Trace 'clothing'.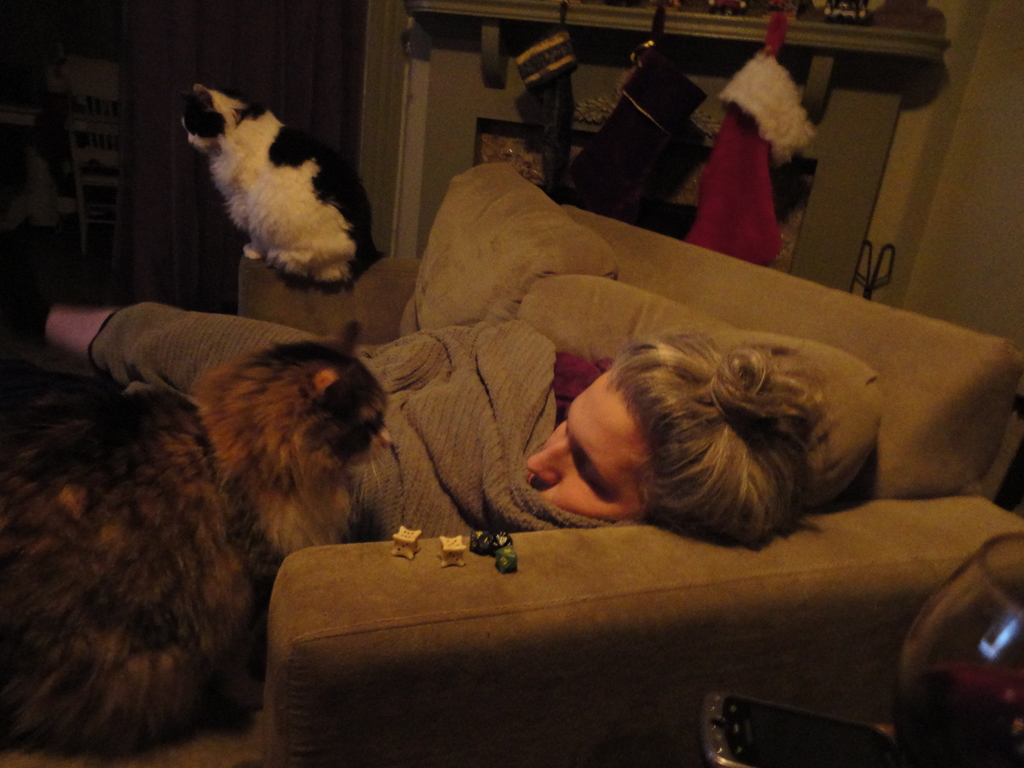
Traced to Rect(685, 54, 825, 261).
